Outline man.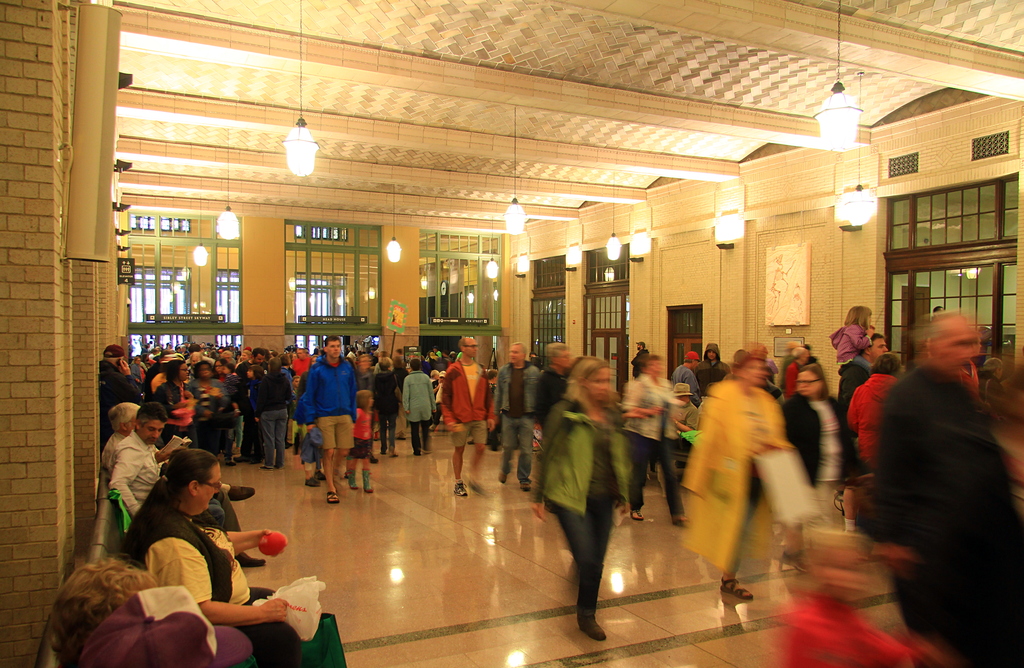
Outline: detection(871, 314, 1023, 667).
